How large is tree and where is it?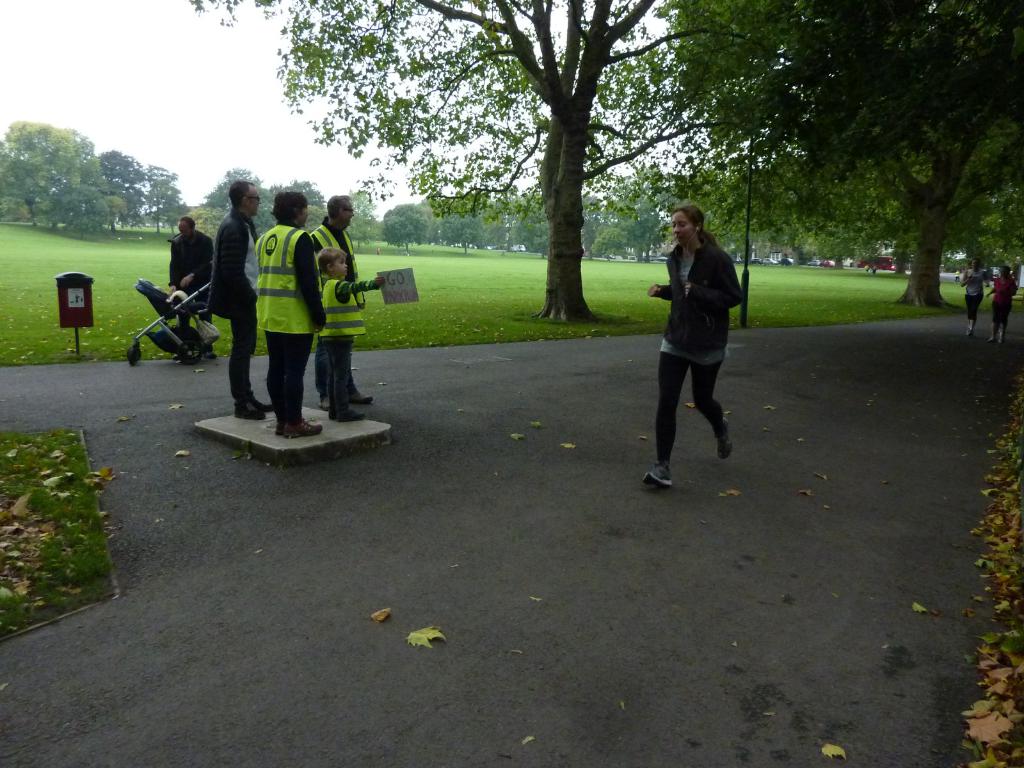
Bounding box: bbox=(5, 105, 113, 223).
